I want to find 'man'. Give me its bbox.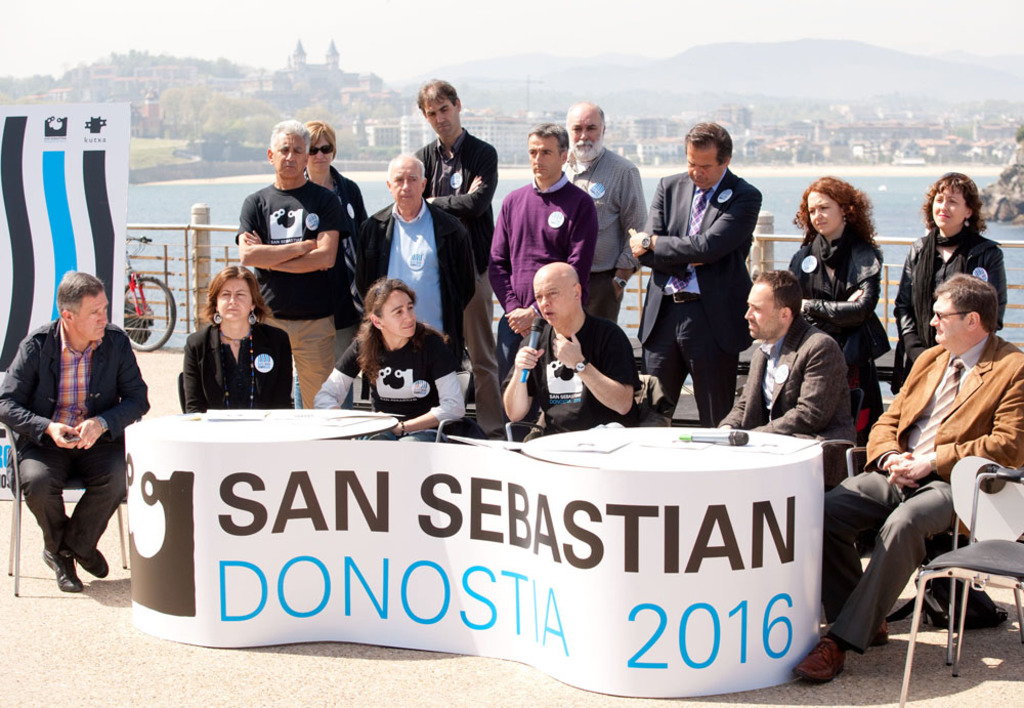
(x1=347, y1=149, x2=481, y2=415).
